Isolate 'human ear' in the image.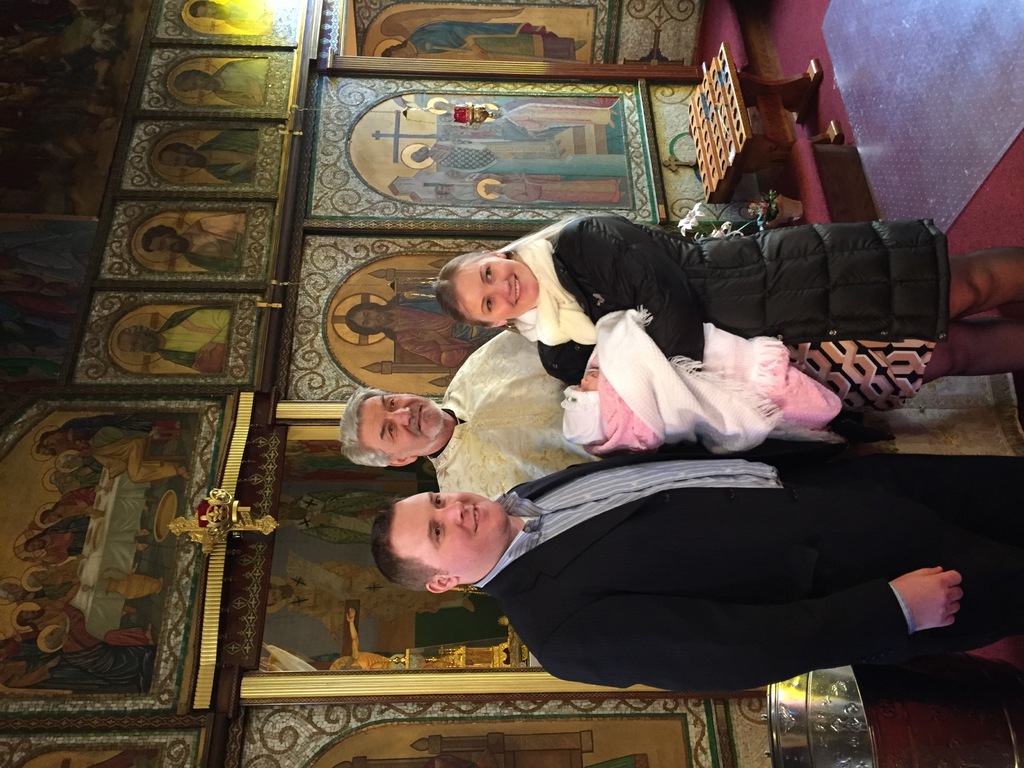
Isolated region: pyautogui.locateOnScreen(390, 456, 418, 467).
